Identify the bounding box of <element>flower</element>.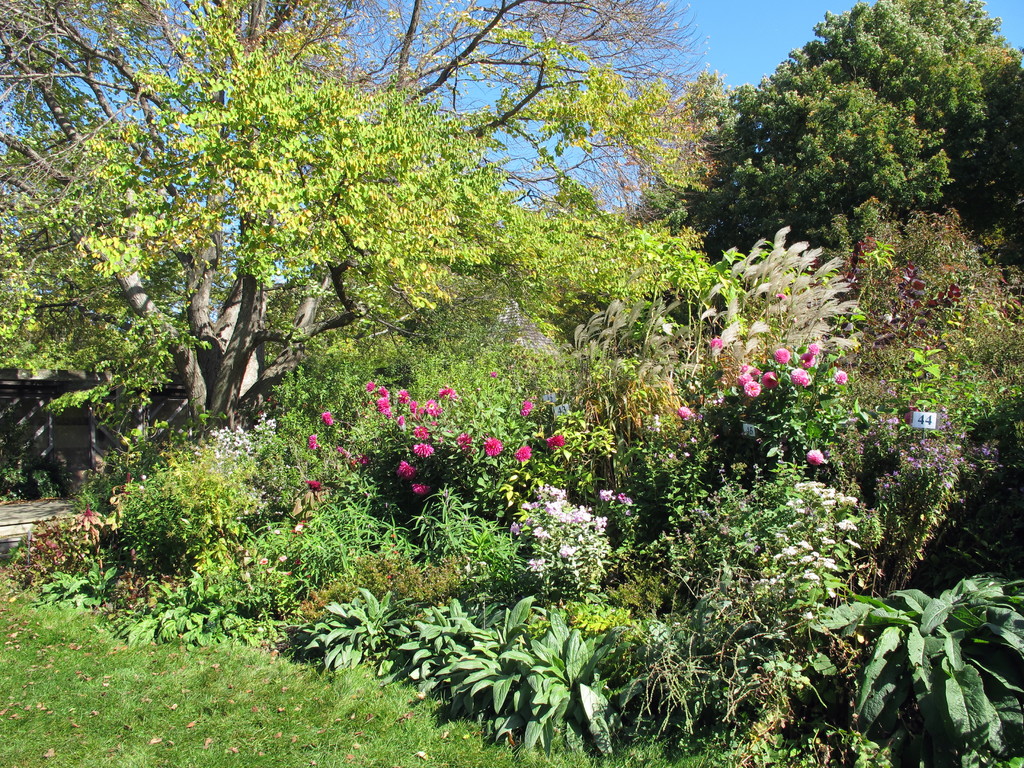
detection(412, 437, 438, 459).
